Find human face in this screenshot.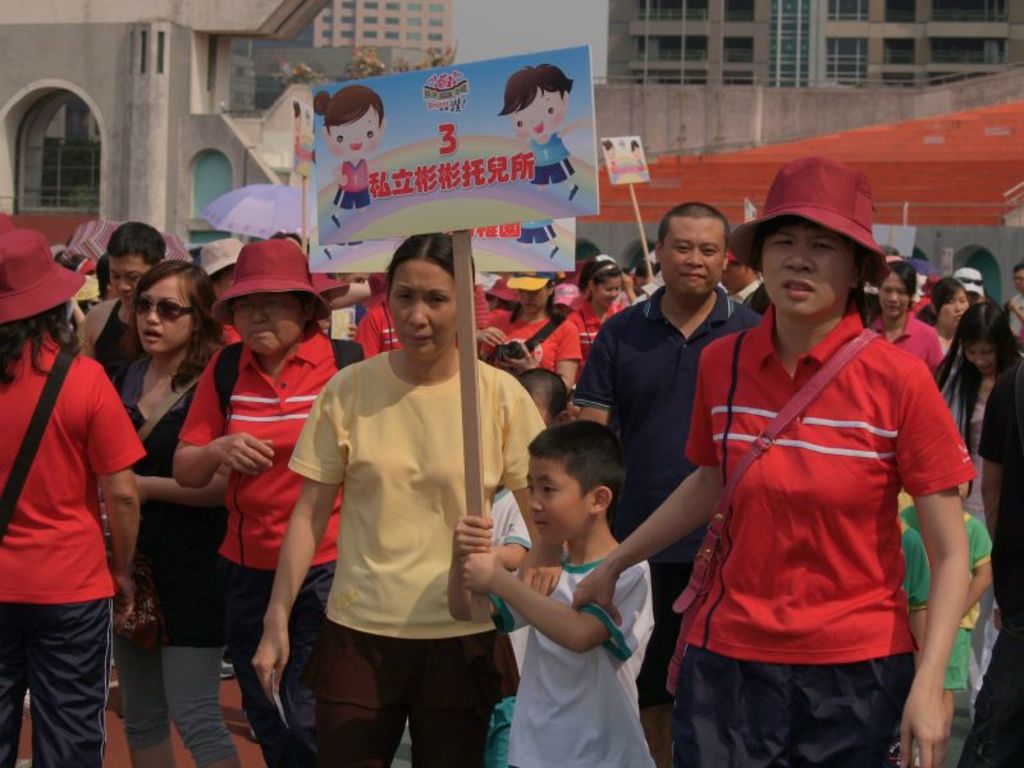
The bounding box for human face is (x1=878, y1=270, x2=910, y2=316).
